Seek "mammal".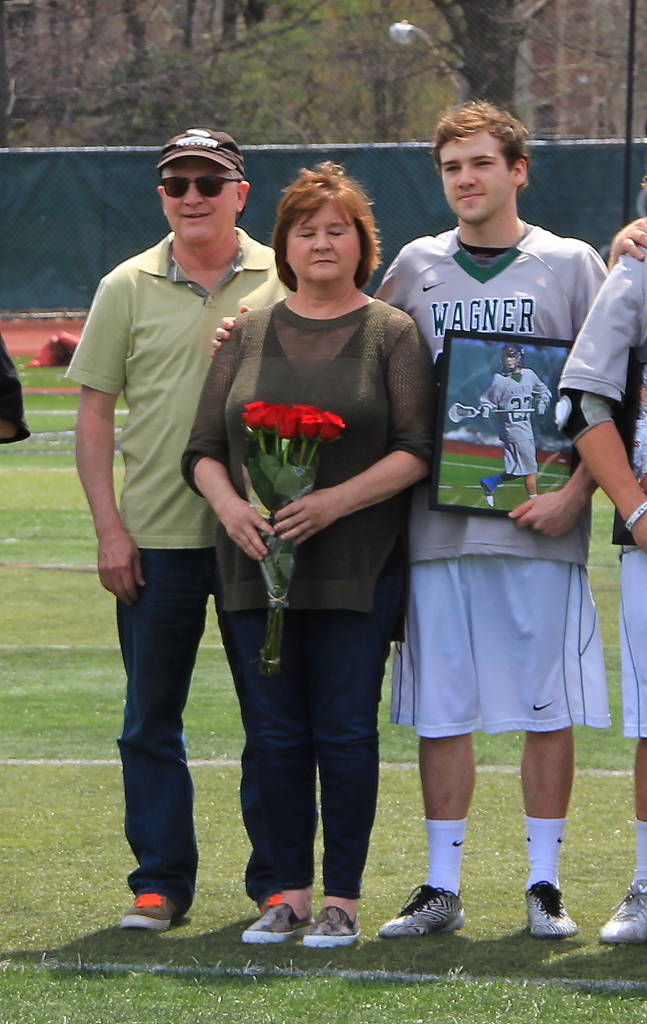
x1=554, y1=216, x2=646, y2=943.
